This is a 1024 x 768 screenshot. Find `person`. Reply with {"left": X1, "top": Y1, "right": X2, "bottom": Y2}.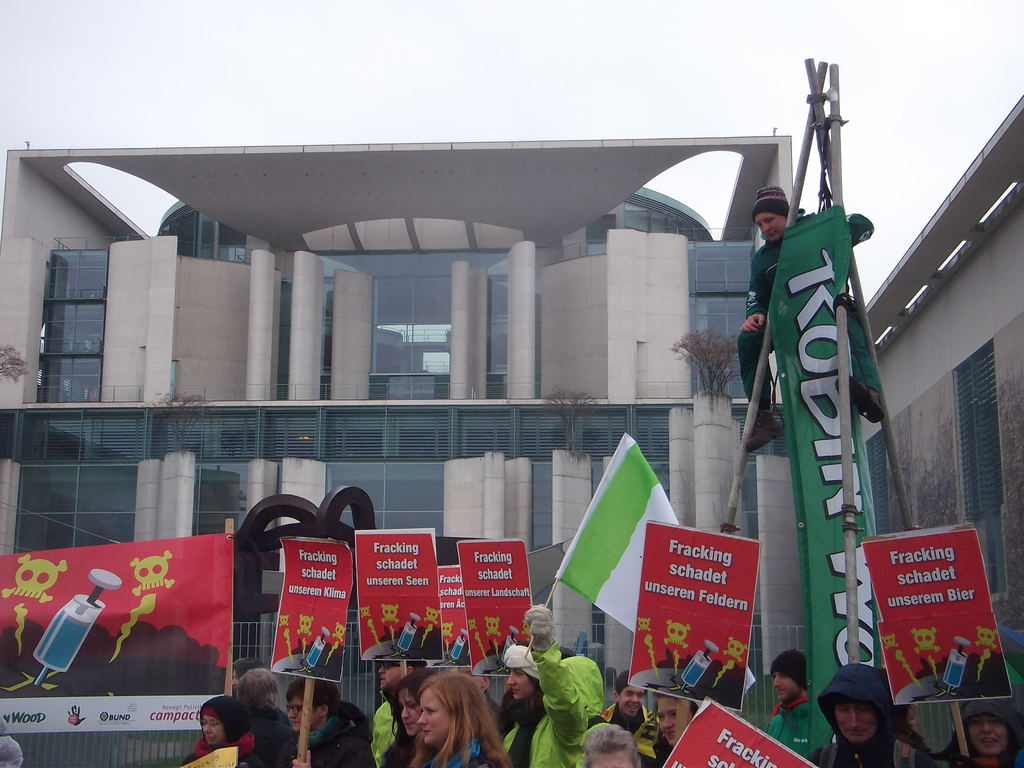
{"left": 765, "top": 650, "right": 813, "bottom": 758}.
